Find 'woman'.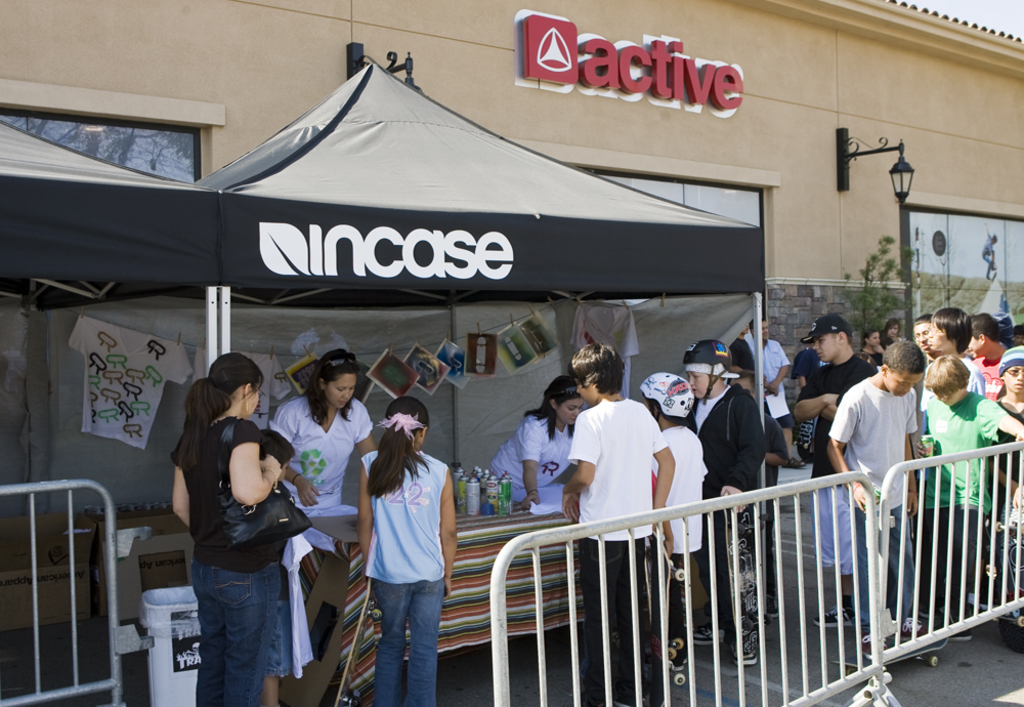
[486,374,588,510].
